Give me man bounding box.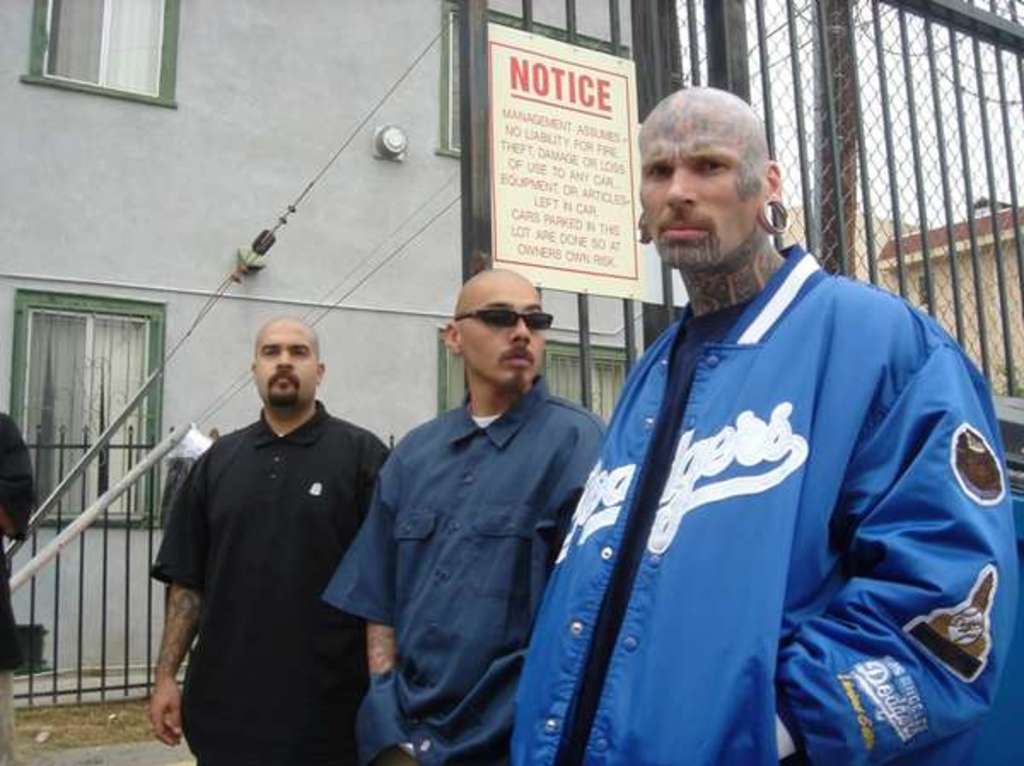
(x1=323, y1=266, x2=606, y2=764).
